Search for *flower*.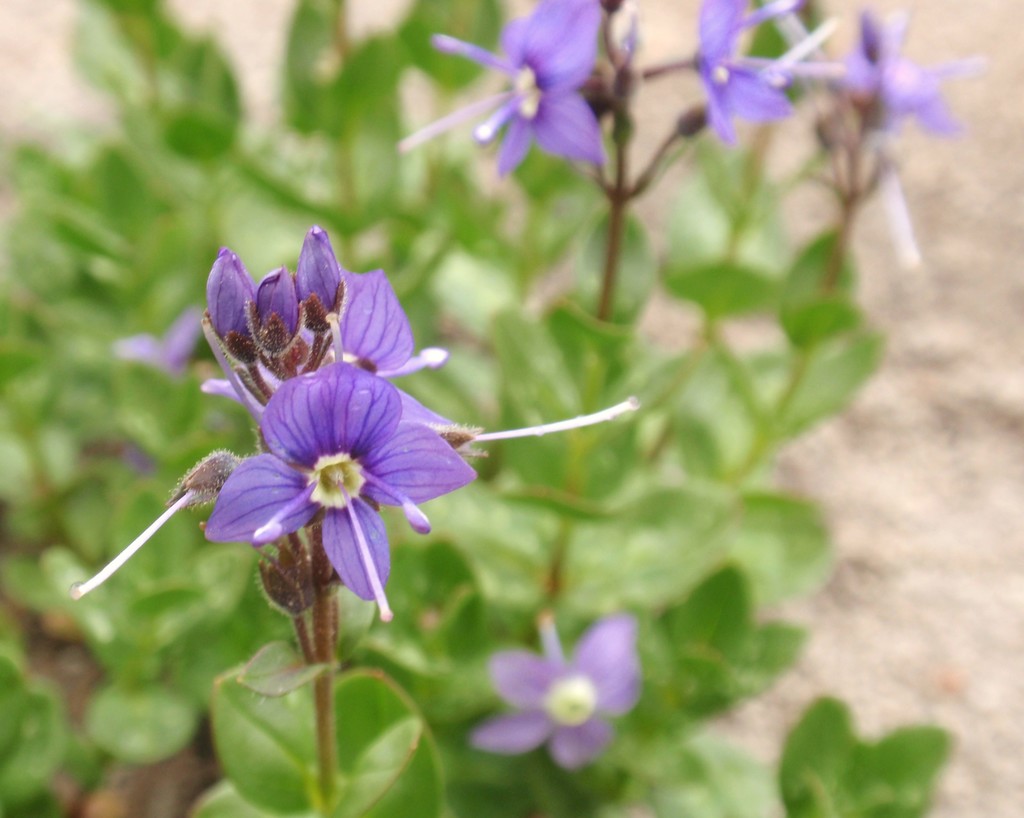
Found at 467/611/643/773.
